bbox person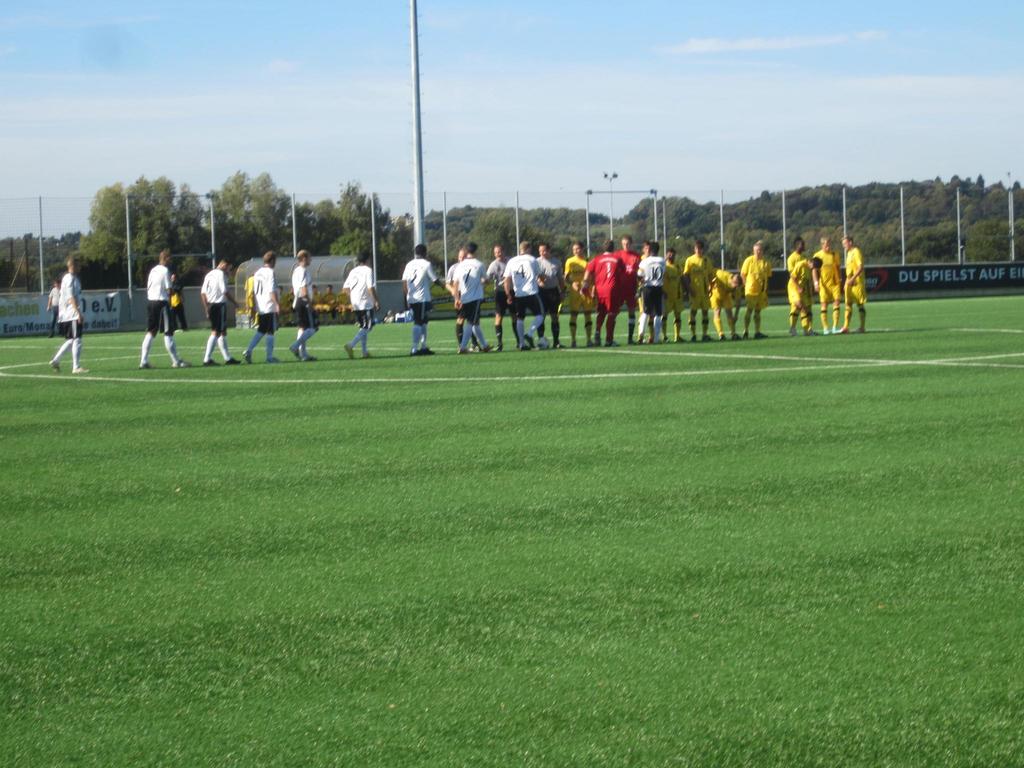
locate(49, 255, 91, 372)
